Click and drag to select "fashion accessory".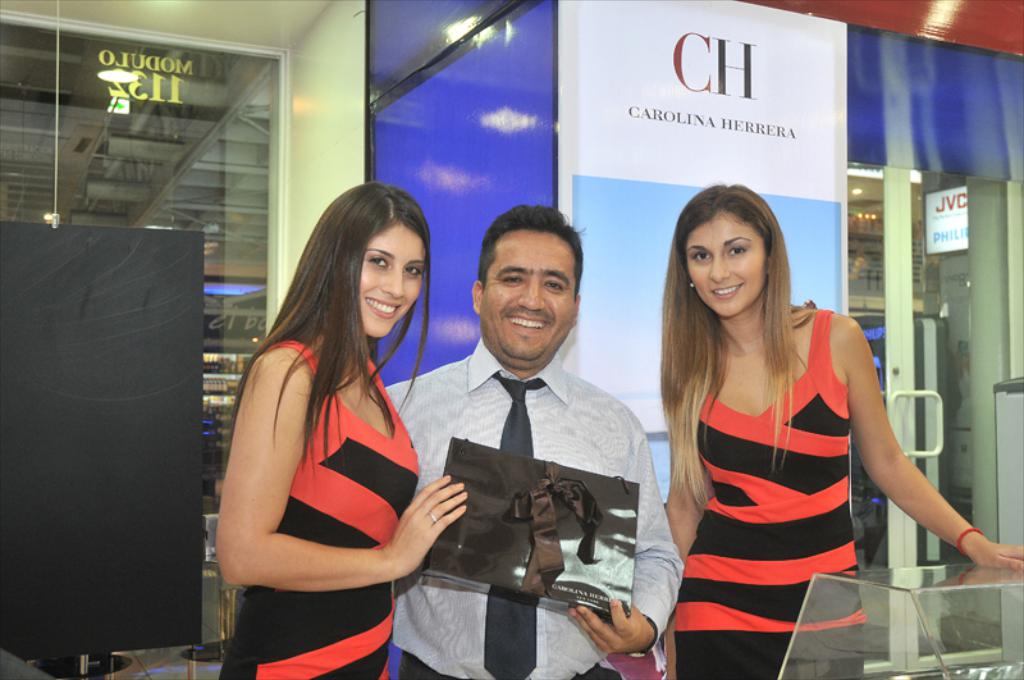
Selection: <bbox>952, 522, 986, 557</bbox>.
